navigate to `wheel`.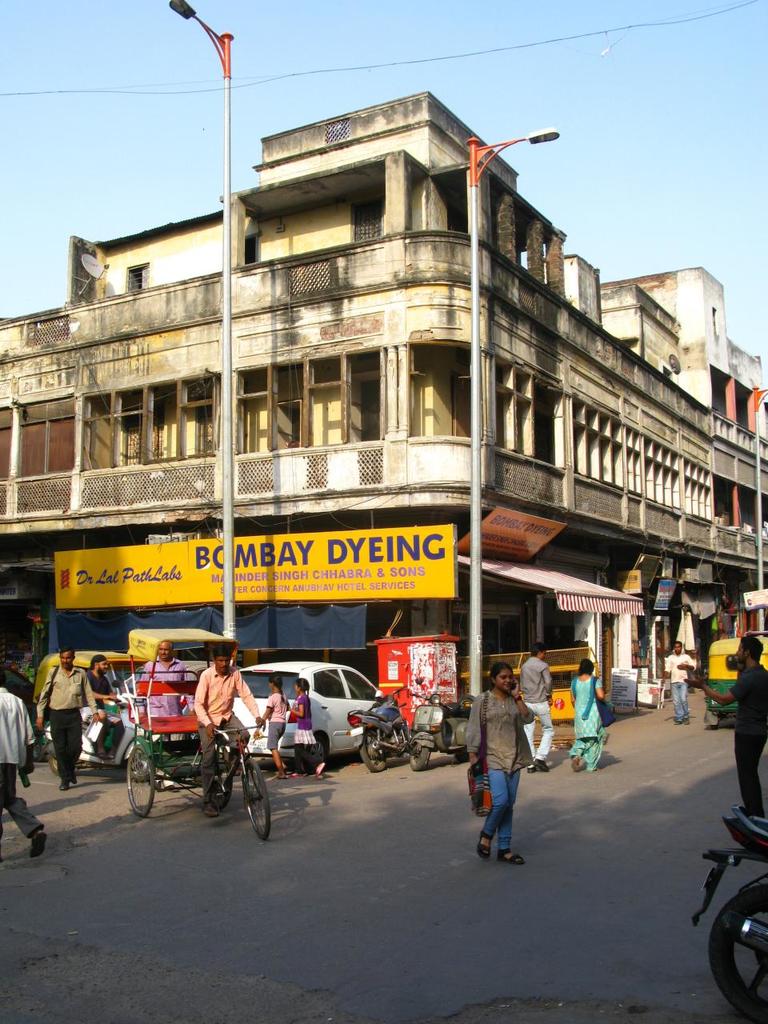
Navigation target: x1=42, y1=746, x2=62, y2=775.
